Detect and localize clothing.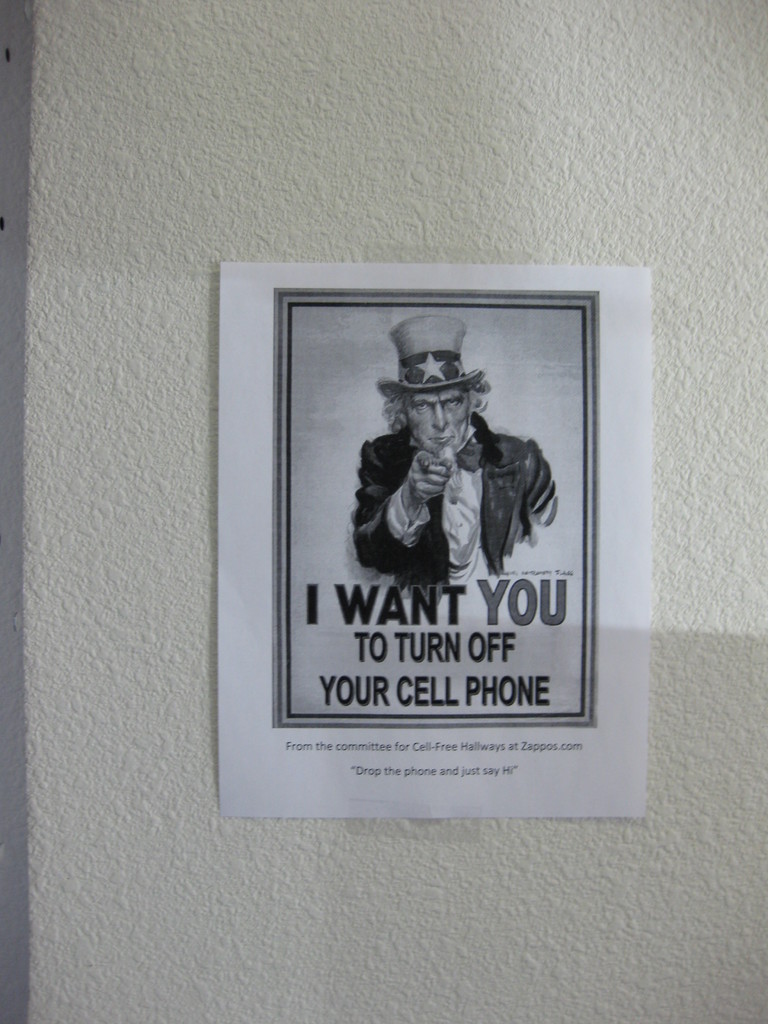
Localized at (349, 350, 554, 618).
